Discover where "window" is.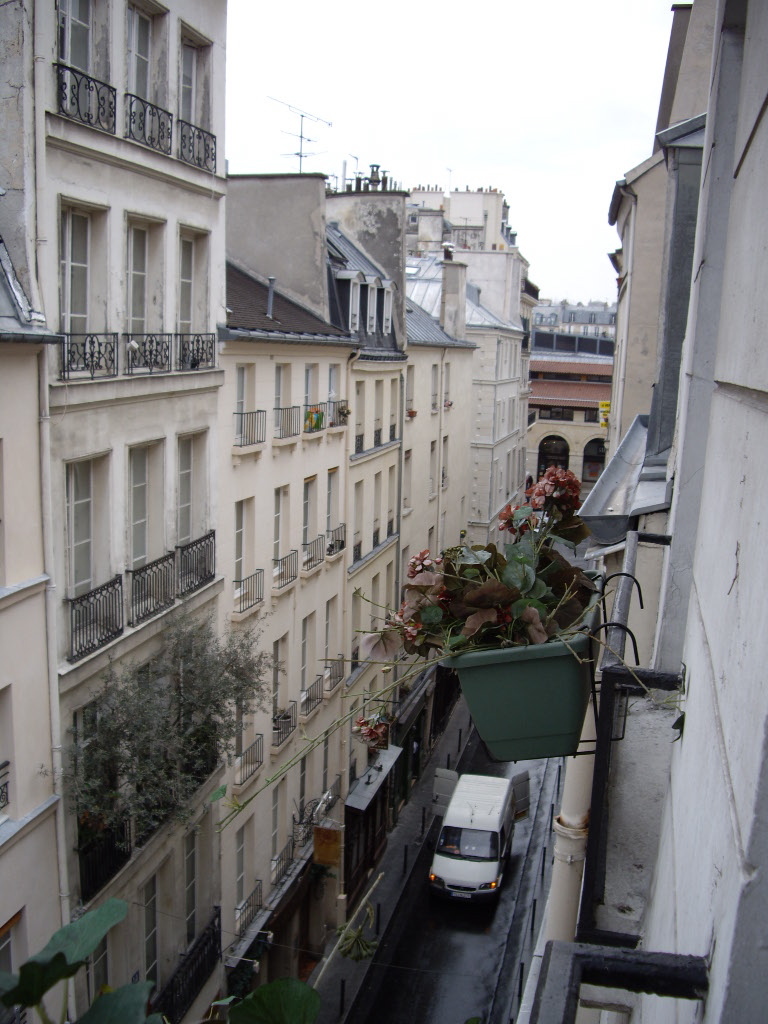
Discovered at 68,462,103,625.
